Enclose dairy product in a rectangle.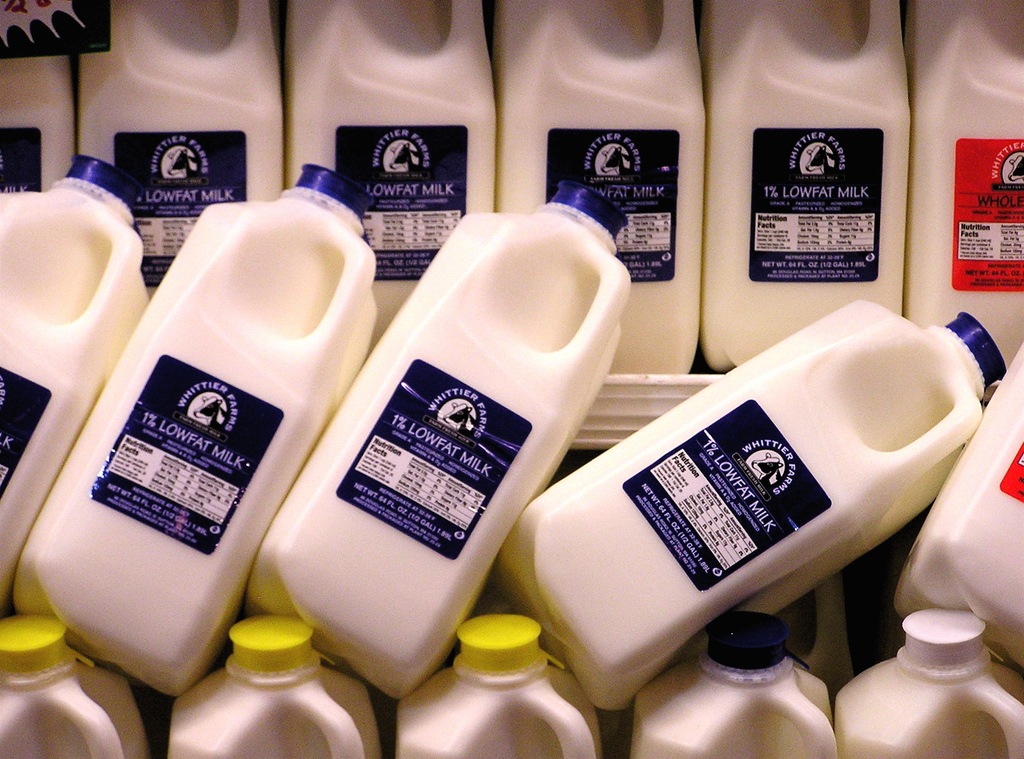
l=915, t=3, r=1023, b=371.
